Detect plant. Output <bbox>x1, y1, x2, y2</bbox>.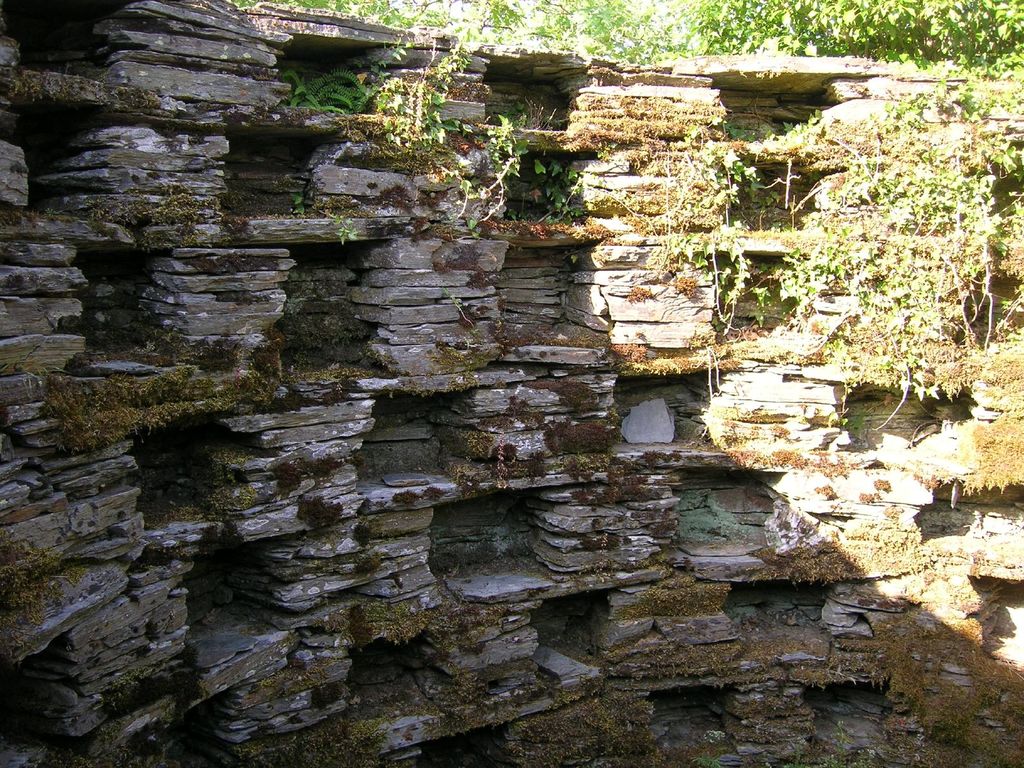
<bbox>870, 477, 892, 493</bbox>.
